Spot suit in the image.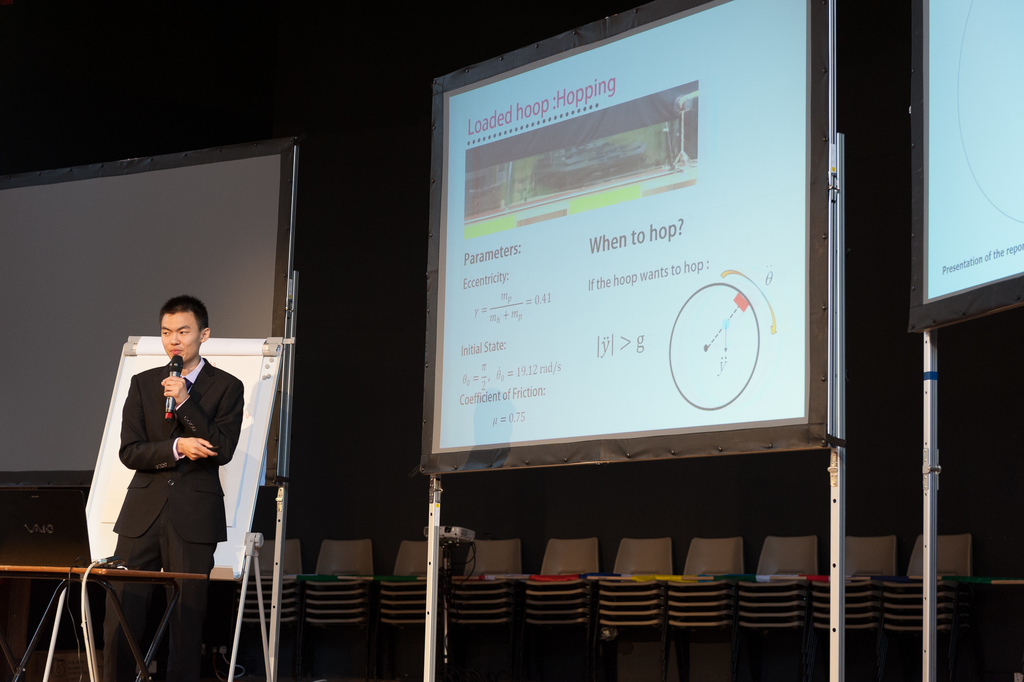
suit found at left=93, top=328, right=234, bottom=616.
